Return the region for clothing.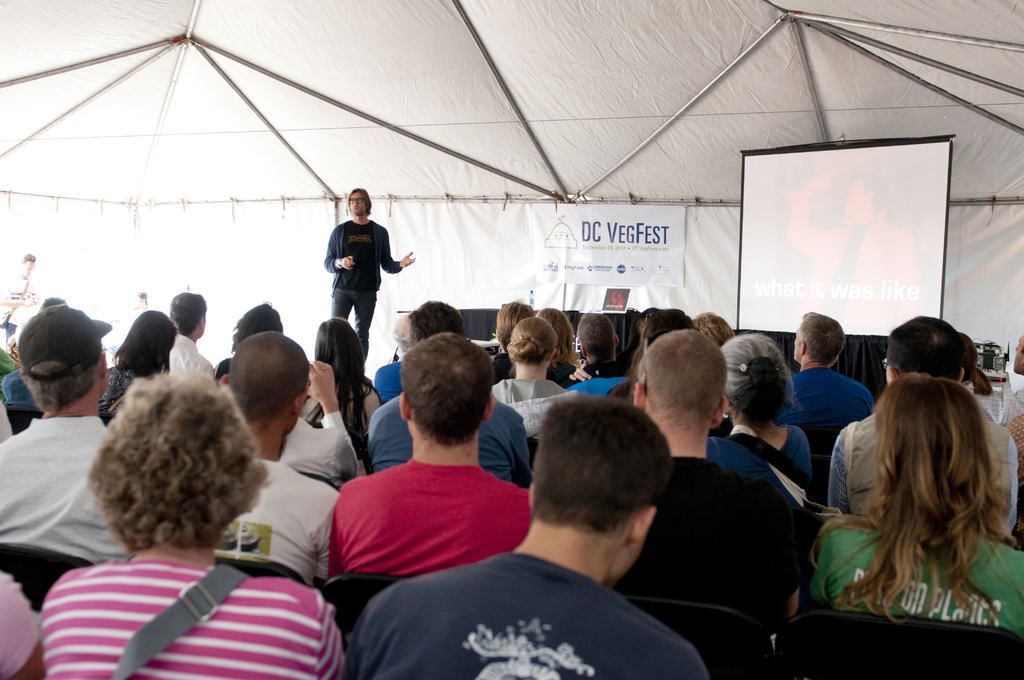
box=[713, 429, 796, 500].
